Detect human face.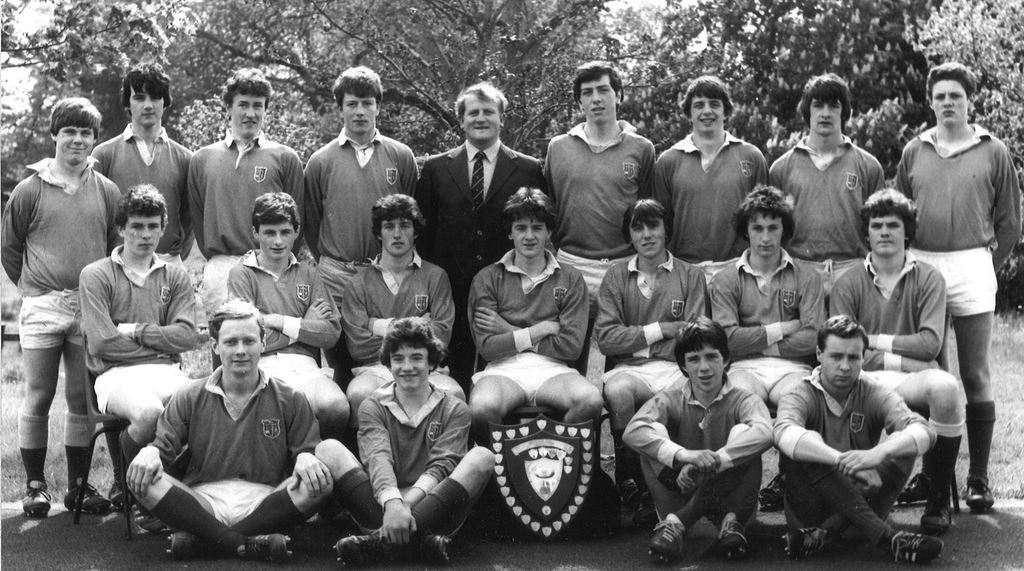
Detected at 748/209/783/253.
